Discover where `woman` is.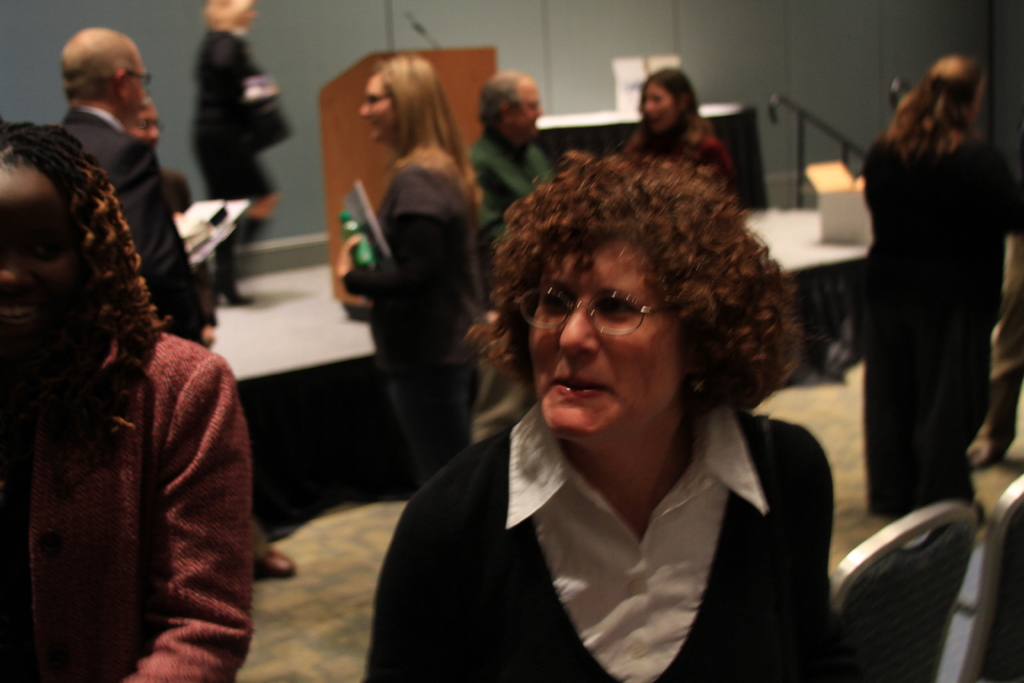
Discovered at x1=1, y1=120, x2=253, y2=682.
